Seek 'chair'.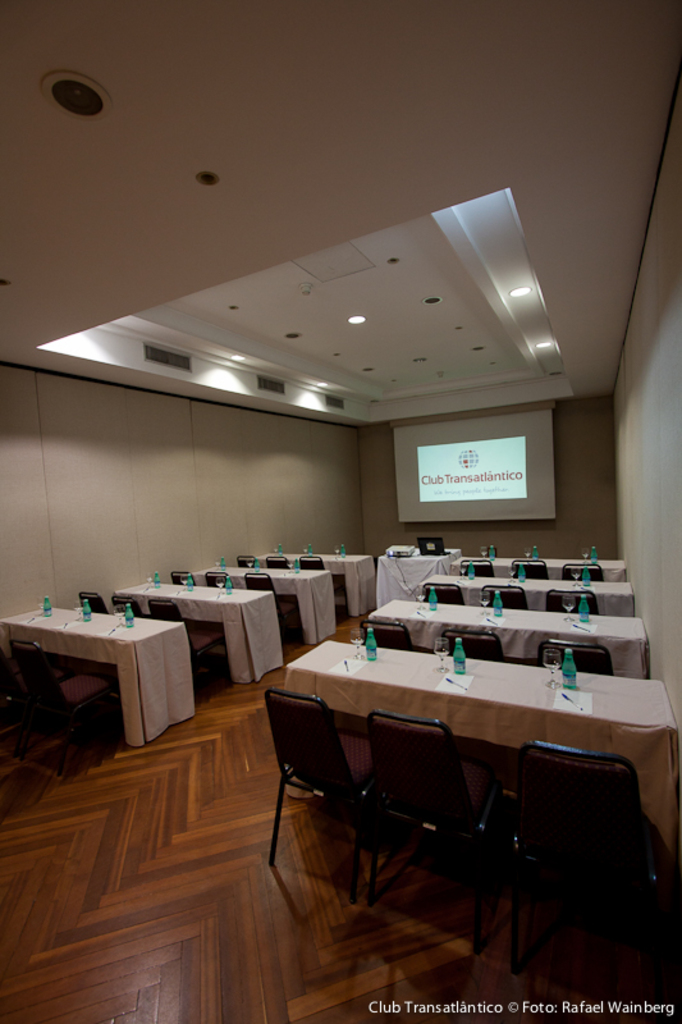
bbox=[205, 571, 232, 589].
